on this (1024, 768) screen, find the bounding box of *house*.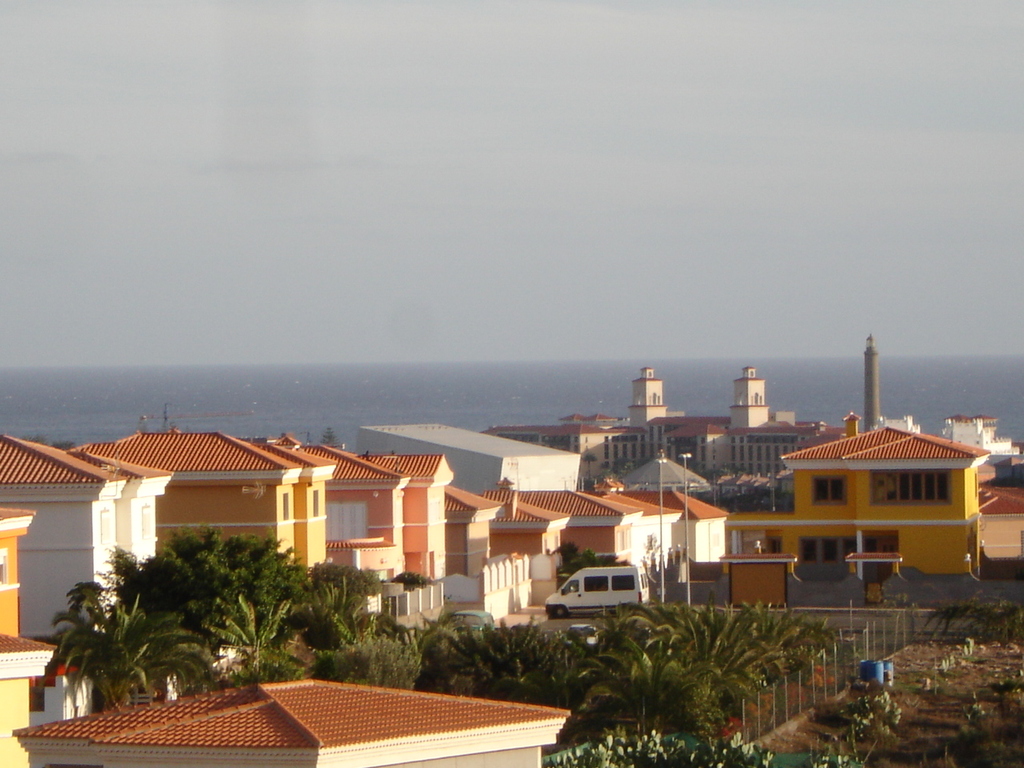
Bounding box: region(744, 391, 1013, 596).
